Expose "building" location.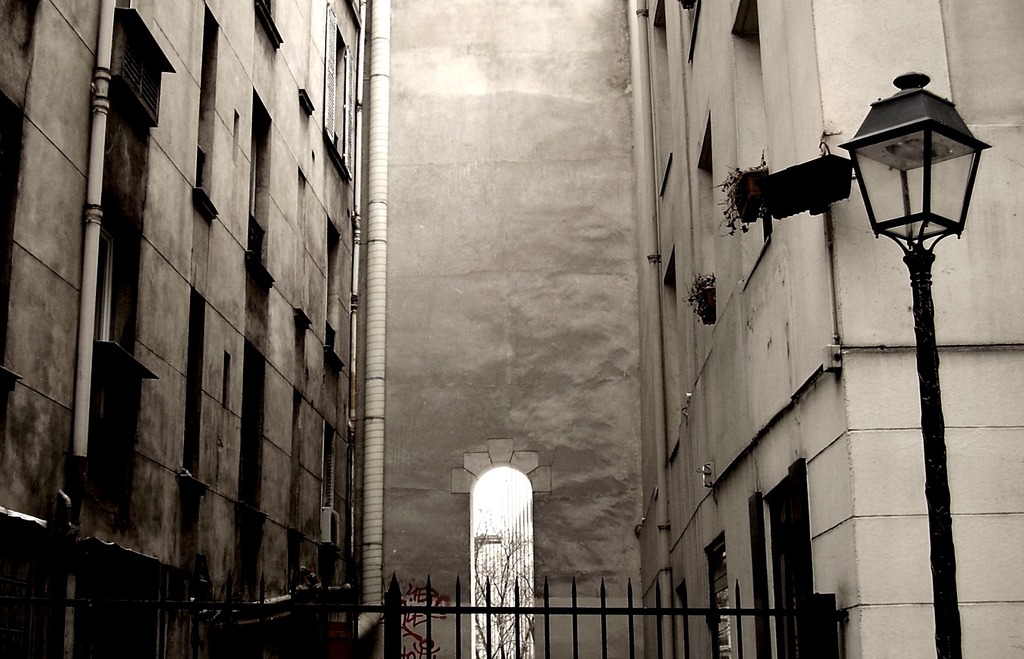
Exposed at (left=641, top=0, right=1023, bottom=658).
